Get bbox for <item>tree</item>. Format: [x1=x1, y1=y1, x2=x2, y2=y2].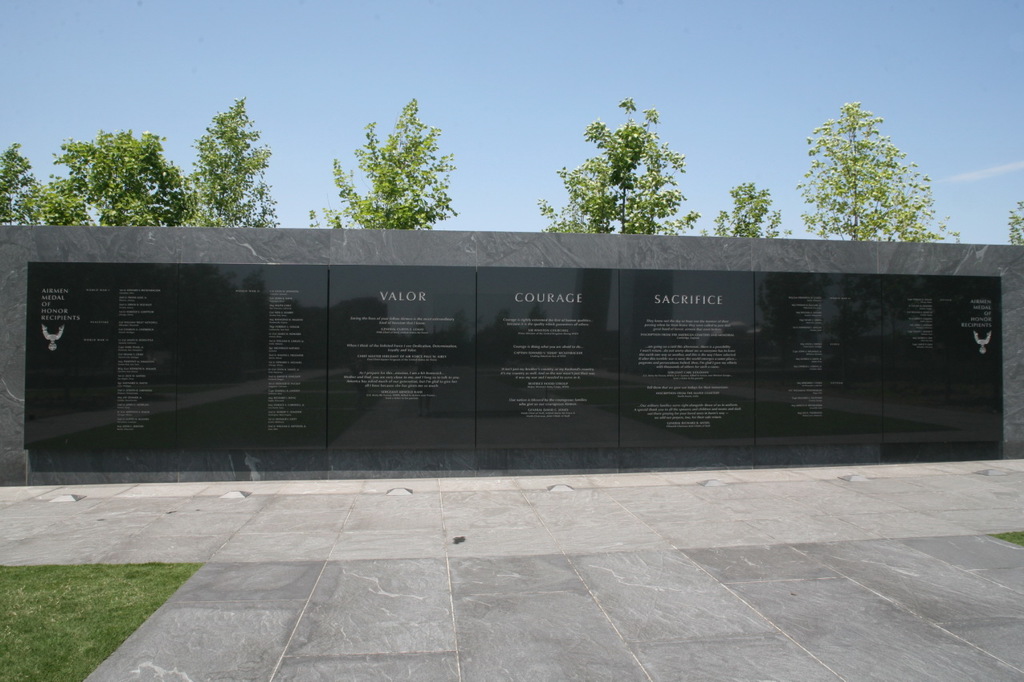
[x1=299, y1=98, x2=480, y2=235].
